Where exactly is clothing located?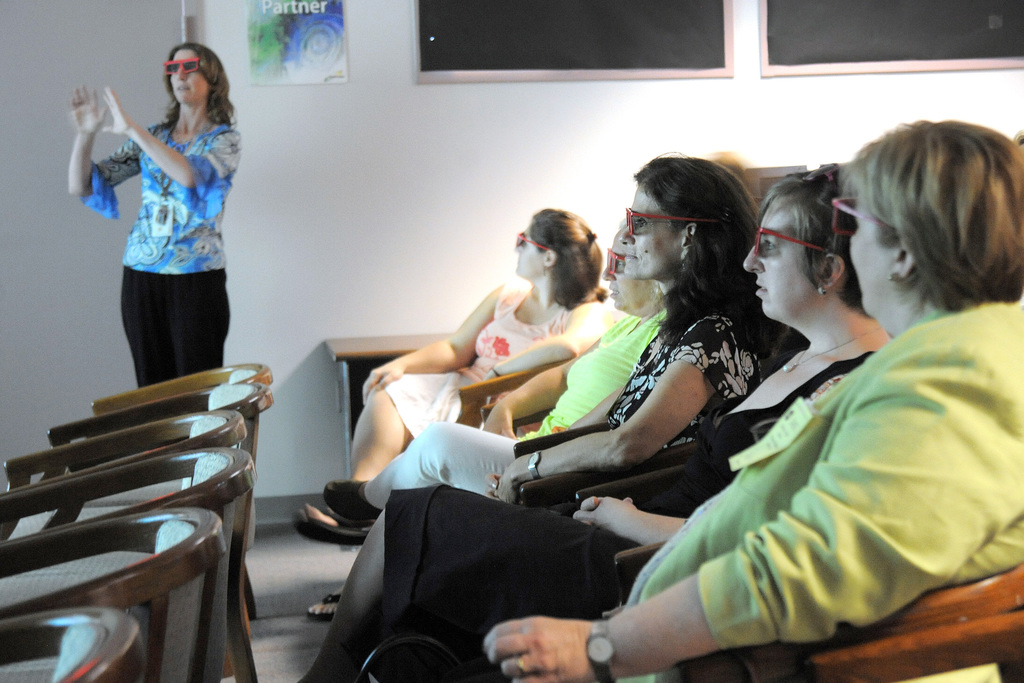
Its bounding box is pyautogui.locateOnScreen(362, 306, 669, 514).
